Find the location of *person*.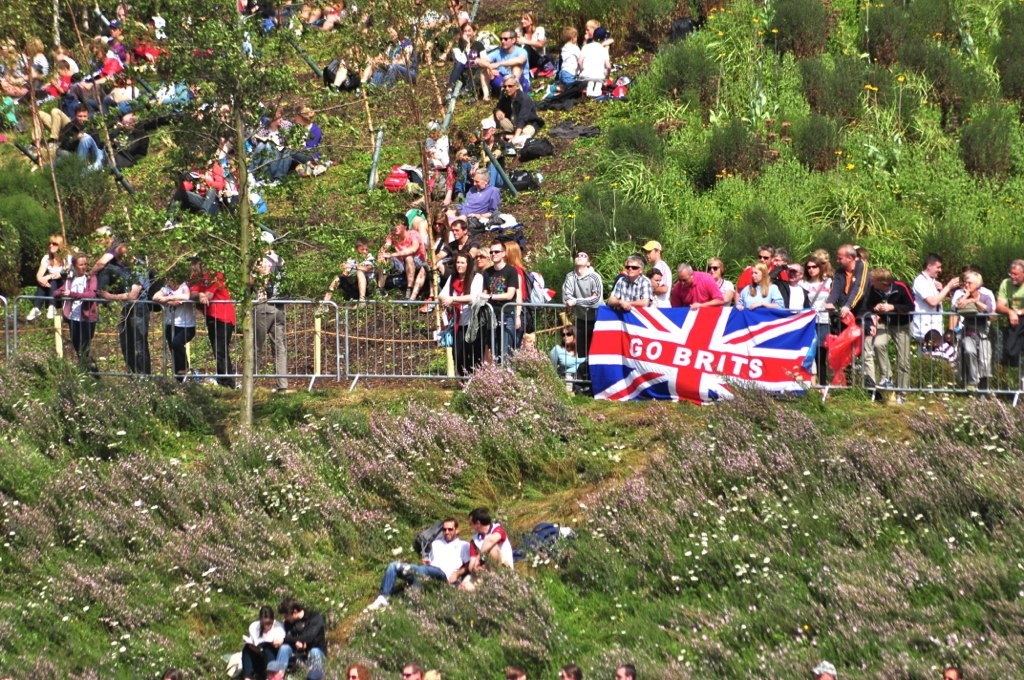
Location: [505,663,532,679].
